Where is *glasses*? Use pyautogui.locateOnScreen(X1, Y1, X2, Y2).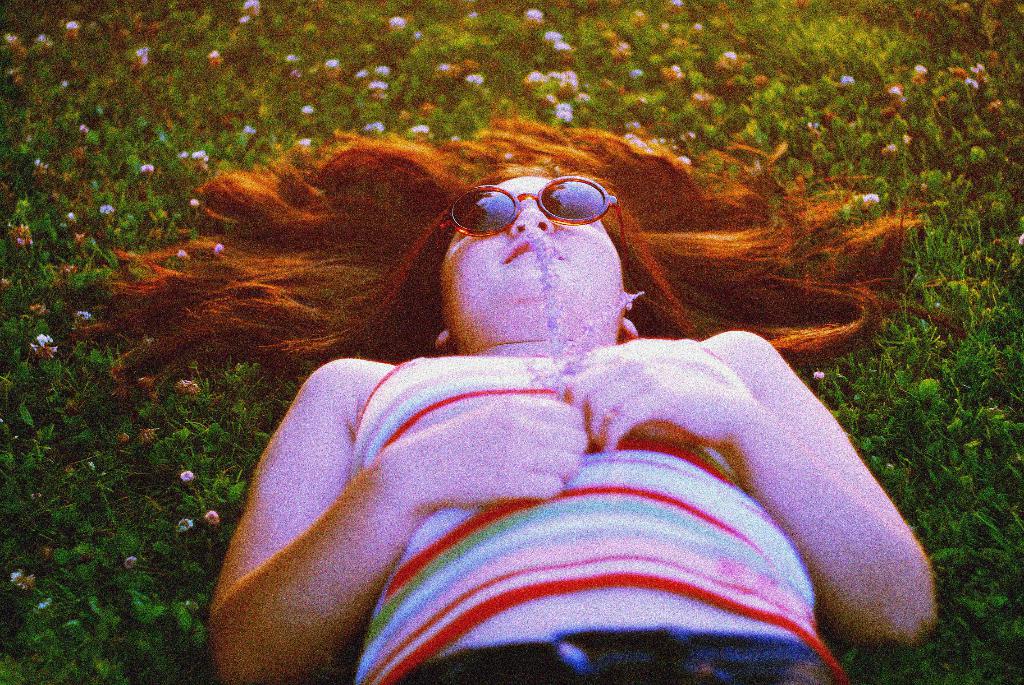
pyautogui.locateOnScreen(439, 175, 637, 292).
